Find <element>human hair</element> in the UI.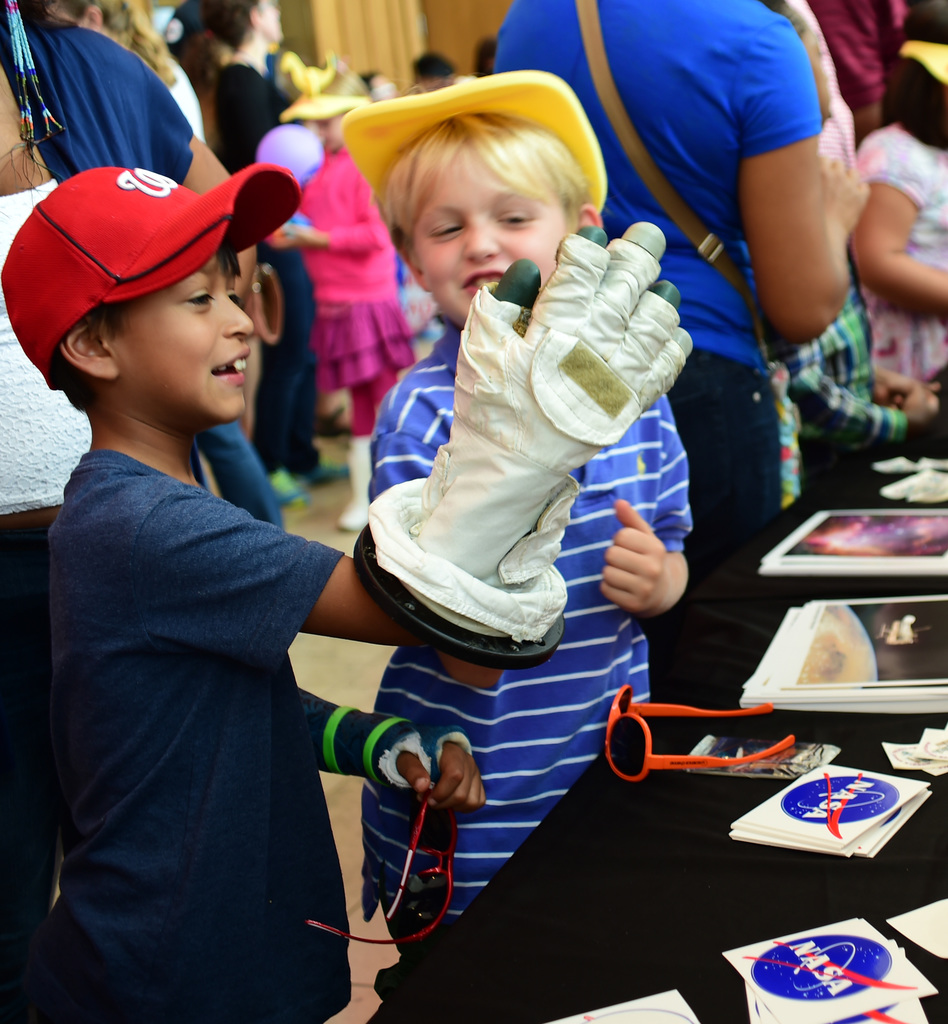
UI element at 57, 0, 180, 90.
